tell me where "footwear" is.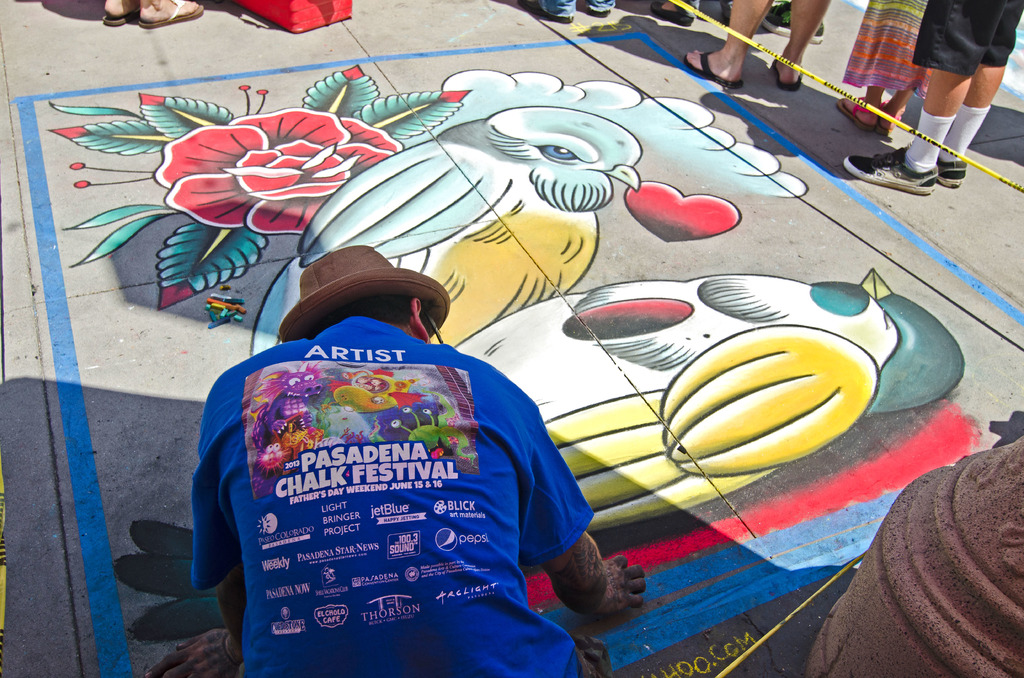
"footwear" is at (x1=936, y1=149, x2=972, y2=191).
